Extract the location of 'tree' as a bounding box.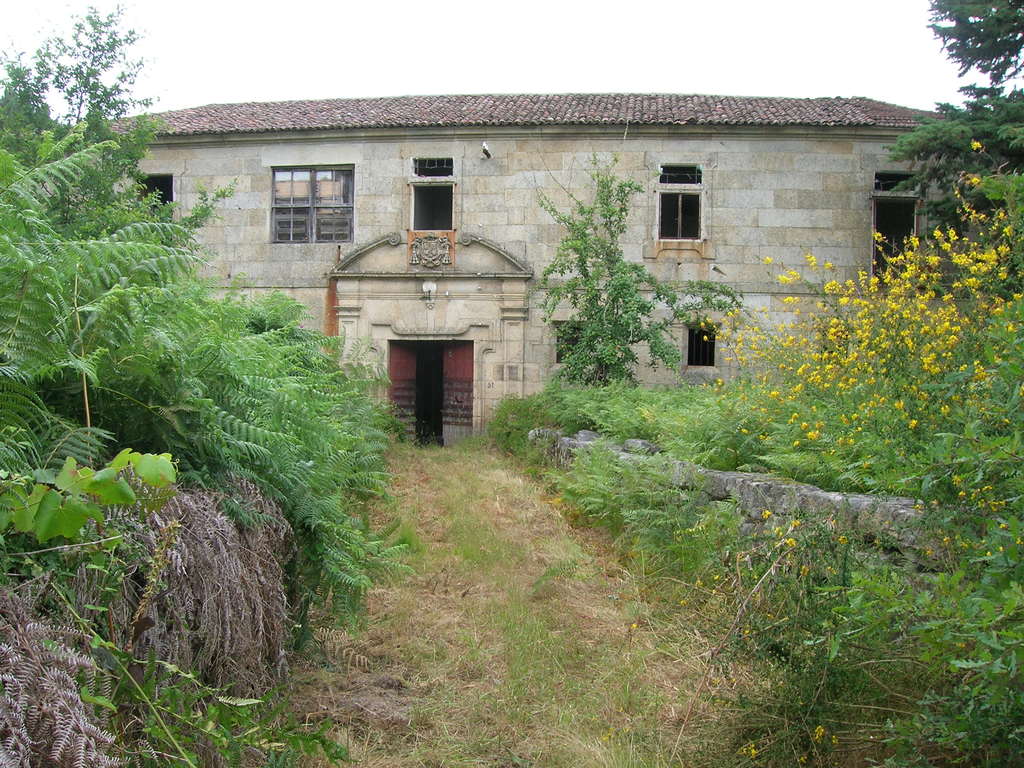
{"left": 980, "top": 174, "right": 1023, "bottom": 286}.
